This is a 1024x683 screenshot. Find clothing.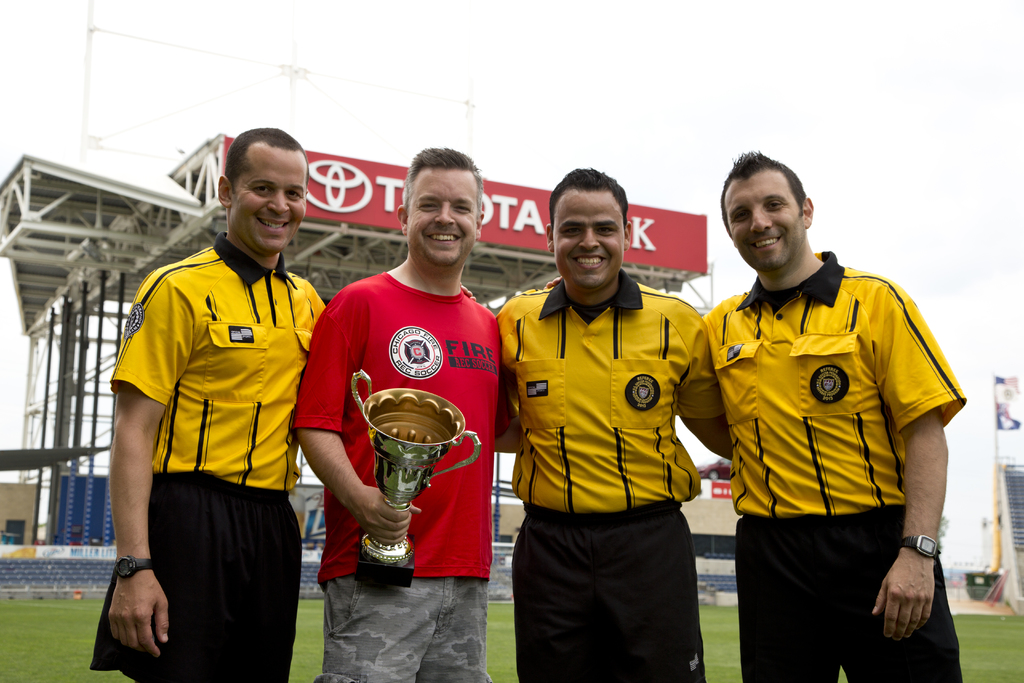
Bounding box: (left=289, top=252, right=508, bottom=682).
